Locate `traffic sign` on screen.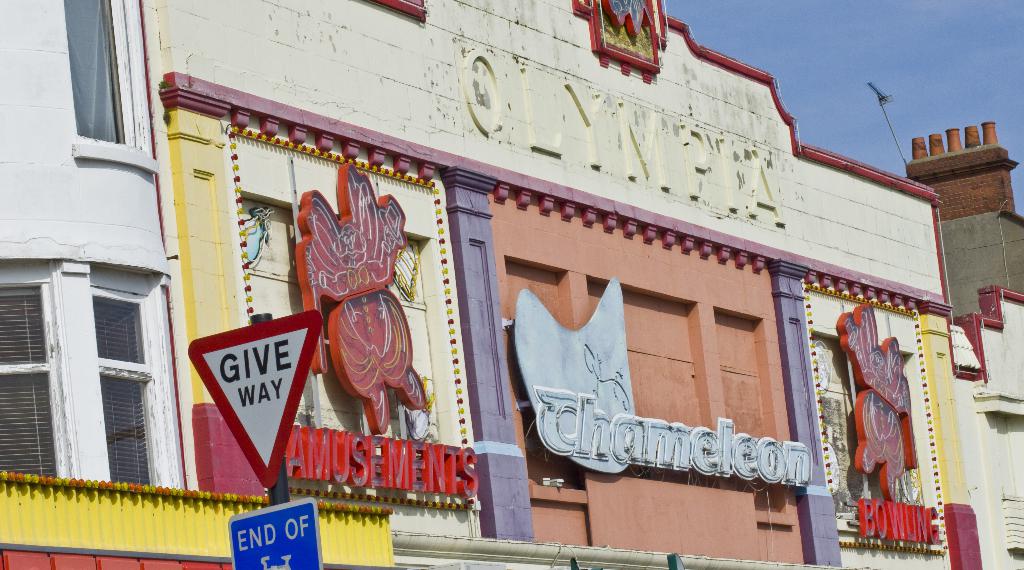
On screen at {"x1": 186, "y1": 308, "x2": 321, "y2": 489}.
